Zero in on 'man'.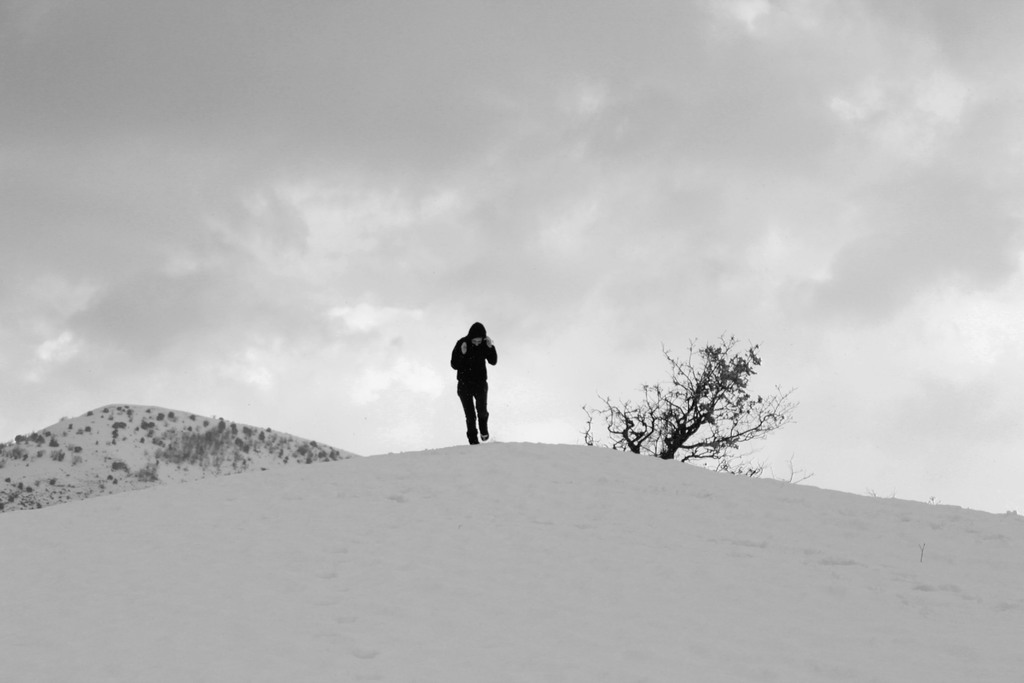
Zeroed in: box=[443, 325, 511, 455].
